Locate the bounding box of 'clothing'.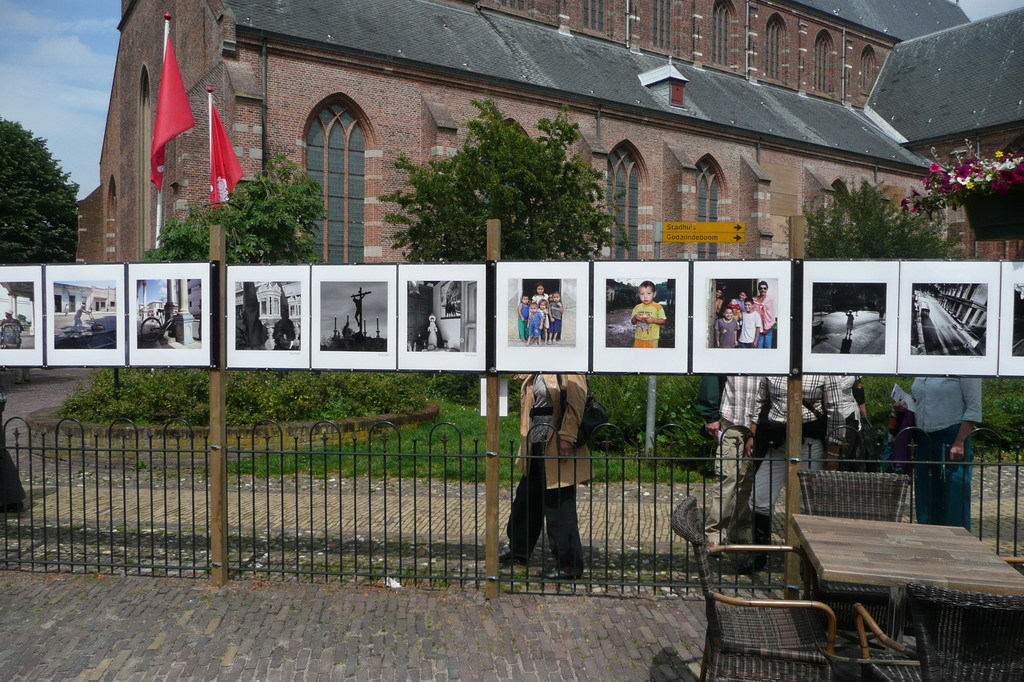
Bounding box: pyautogui.locateOnScreen(909, 376, 985, 529).
